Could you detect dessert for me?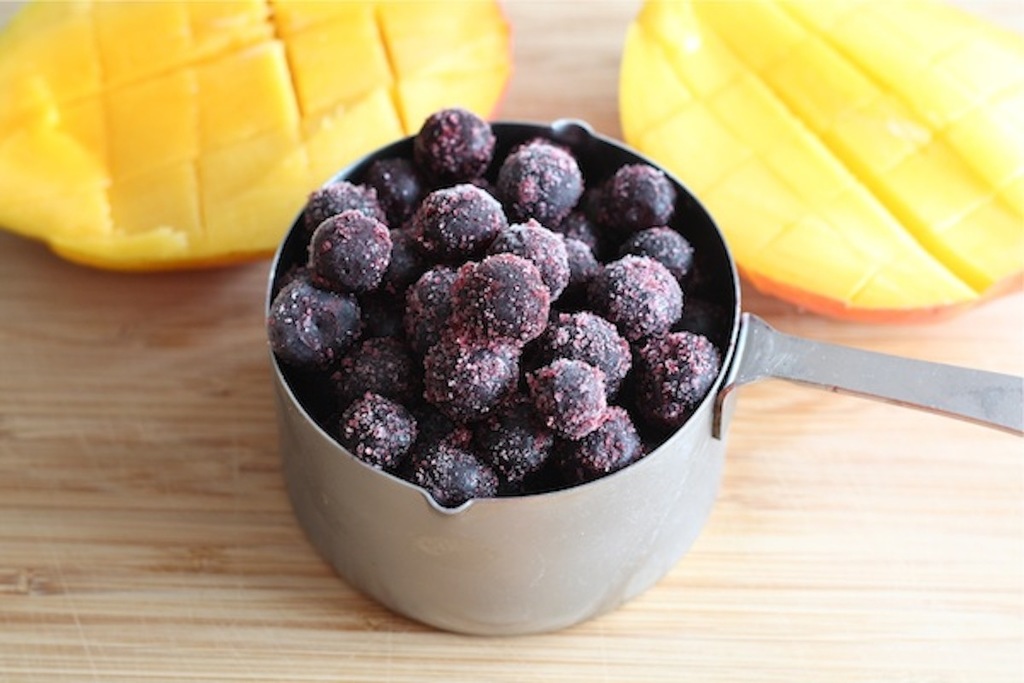
Detection result: BBox(634, 228, 689, 277).
